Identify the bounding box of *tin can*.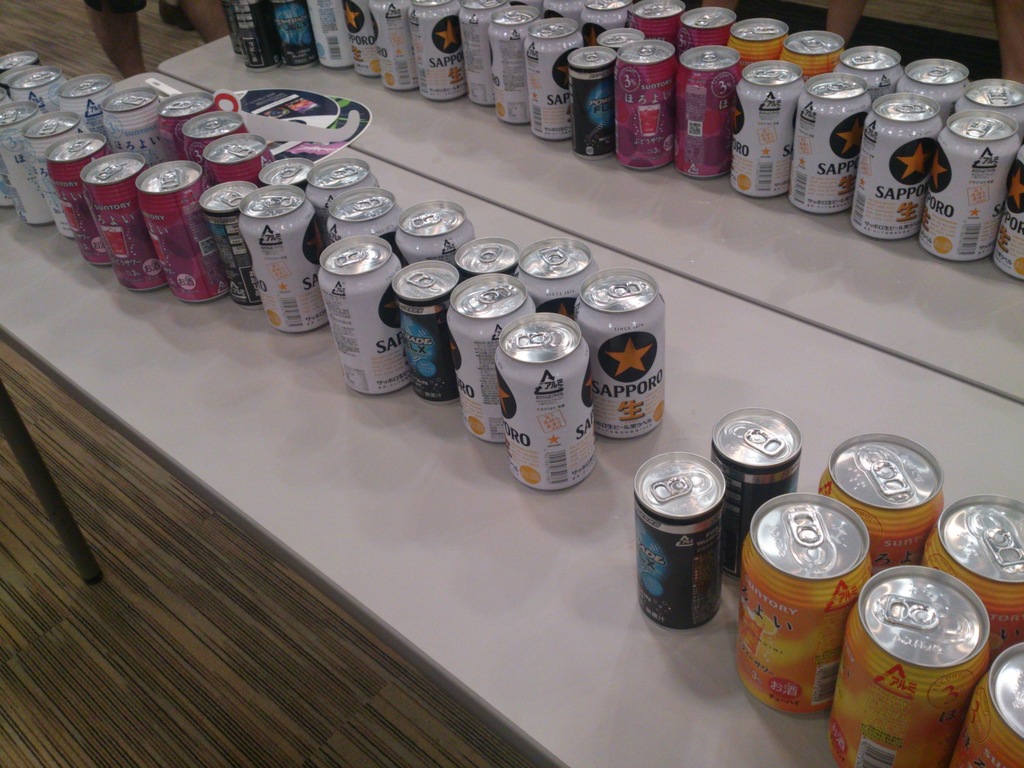
detection(626, 0, 689, 42).
